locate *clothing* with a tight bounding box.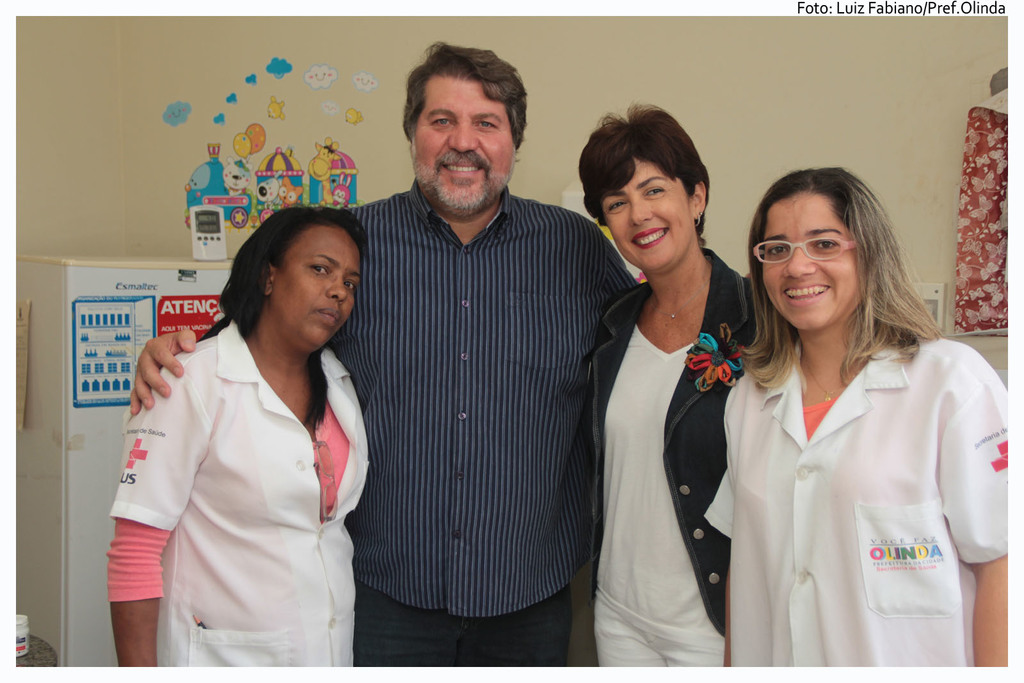
detection(583, 247, 769, 682).
